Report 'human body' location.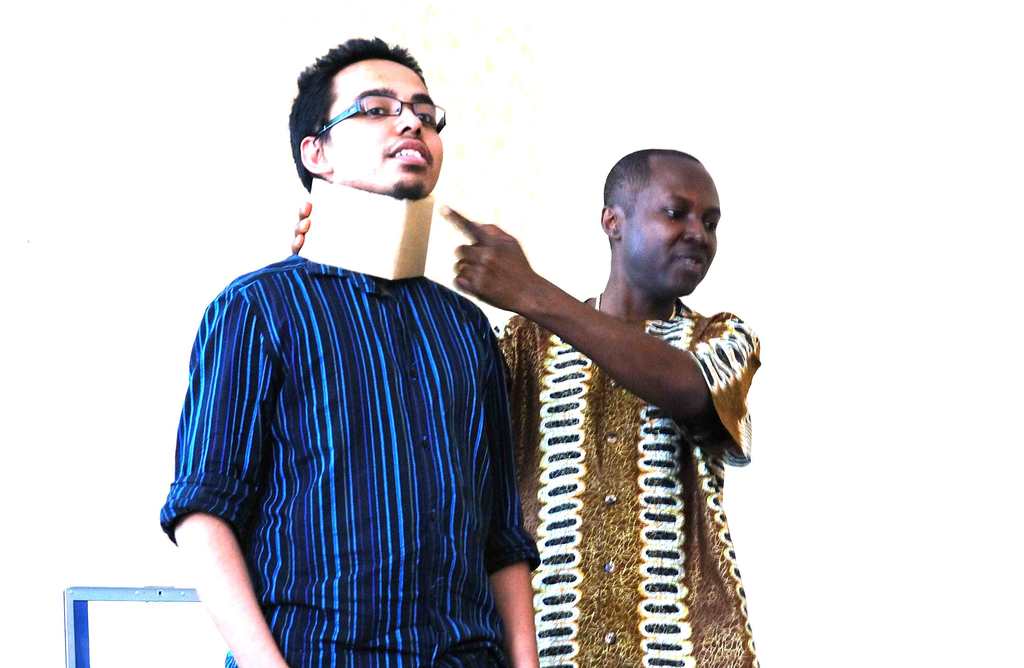
Report: <box>484,145,767,667</box>.
